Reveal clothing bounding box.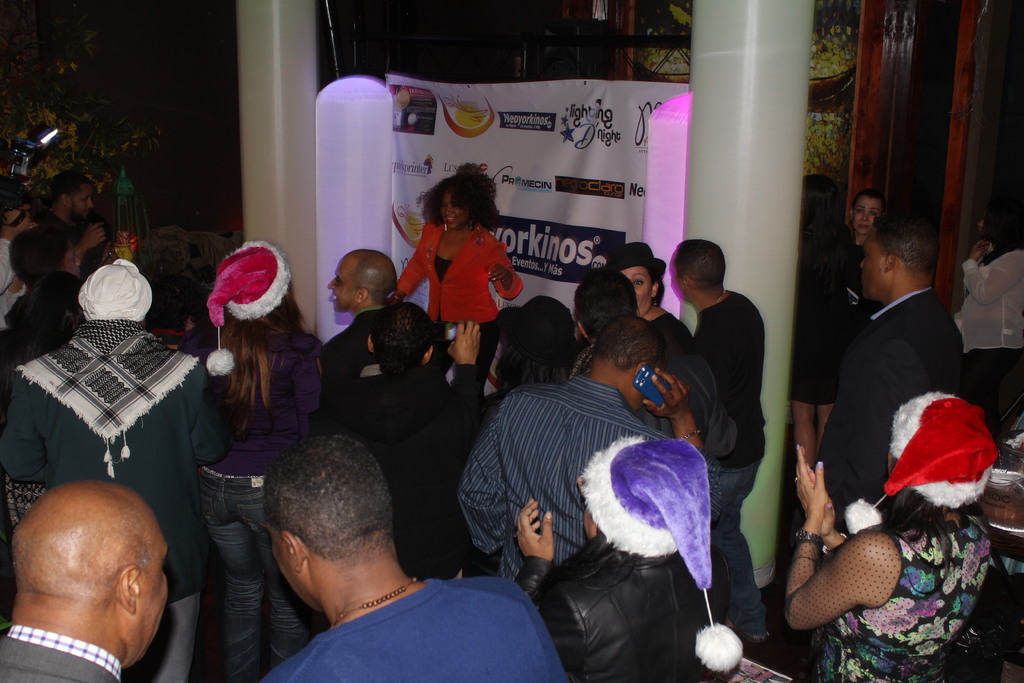
Revealed: {"left": 456, "top": 370, "right": 674, "bottom": 579}.
